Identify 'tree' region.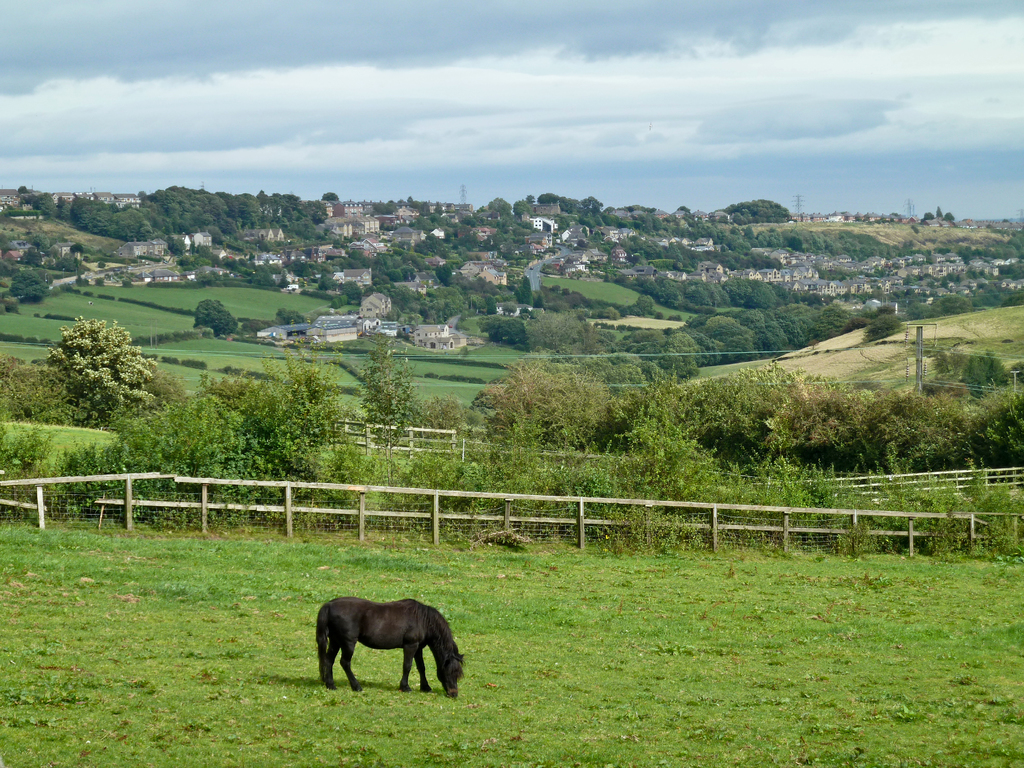
Region: Rect(525, 193, 537, 202).
